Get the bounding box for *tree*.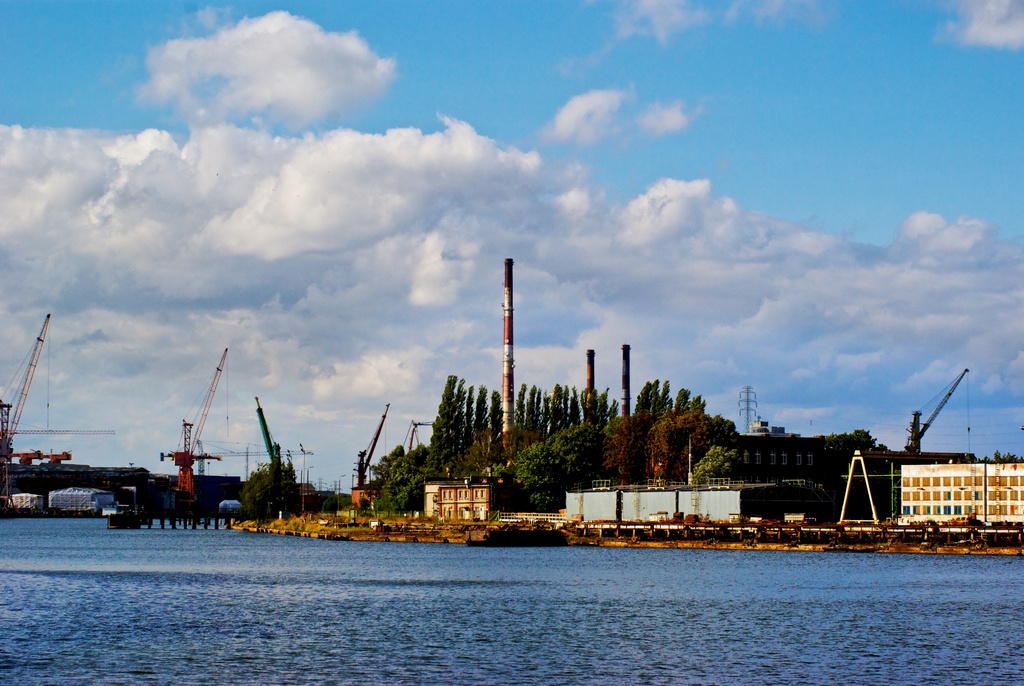
box(598, 404, 656, 484).
